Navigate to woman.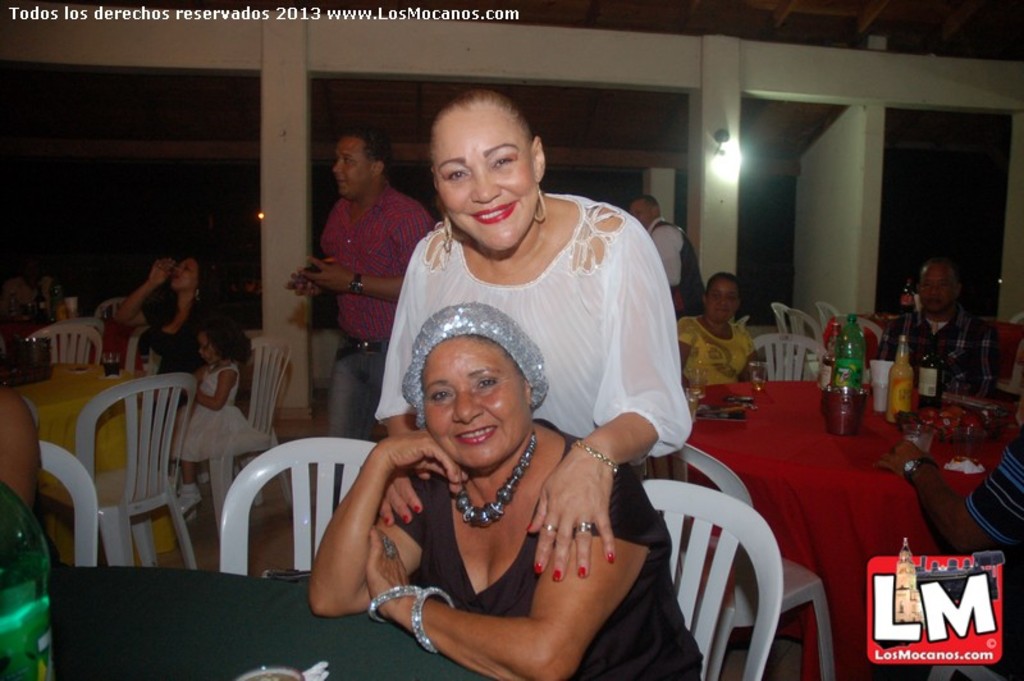
Navigation target: <bbox>120, 250, 220, 380</bbox>.
